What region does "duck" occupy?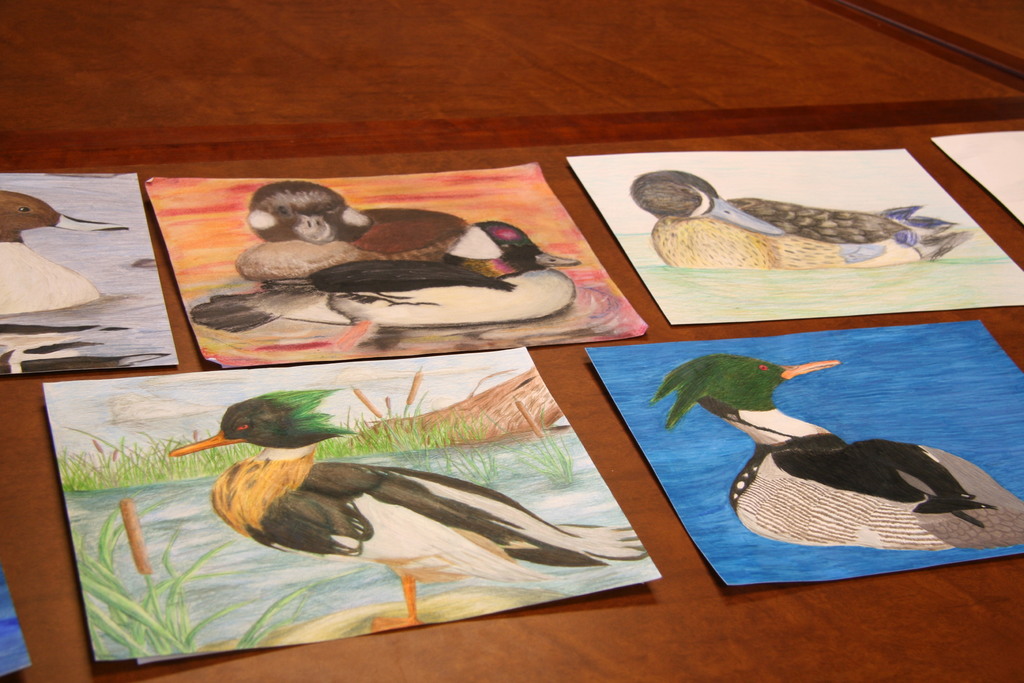
locate(0, 192, 141, 340).
